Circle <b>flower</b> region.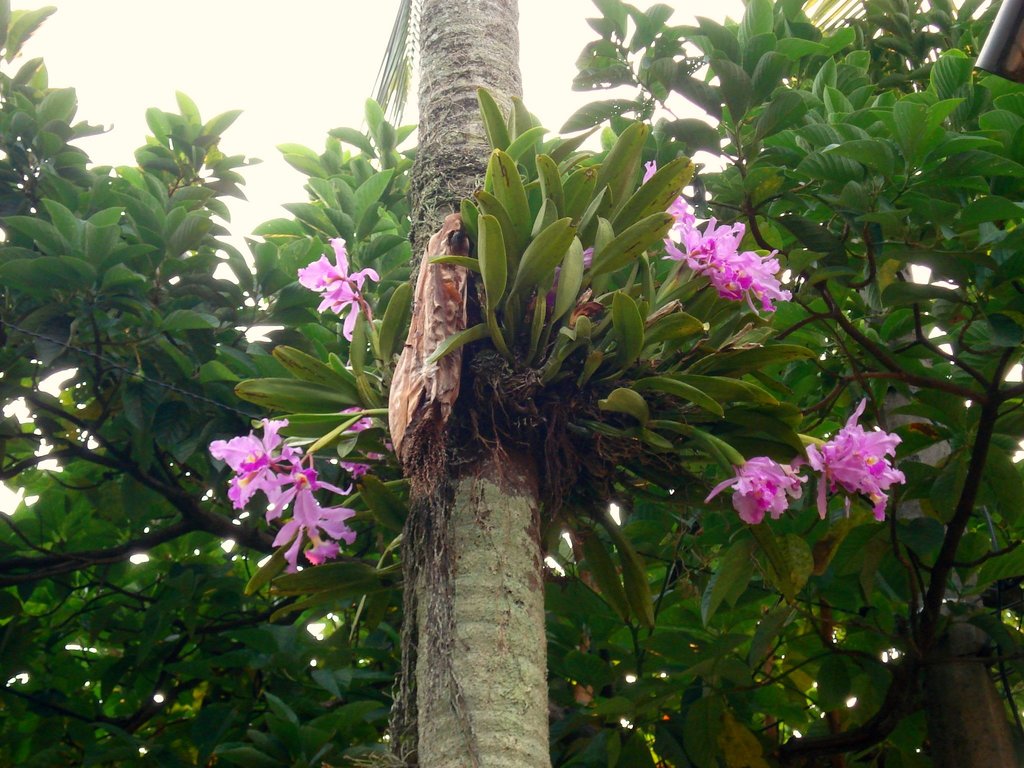
Region: pyautogui.locateOnScreen(210, 420, 355, 567).
